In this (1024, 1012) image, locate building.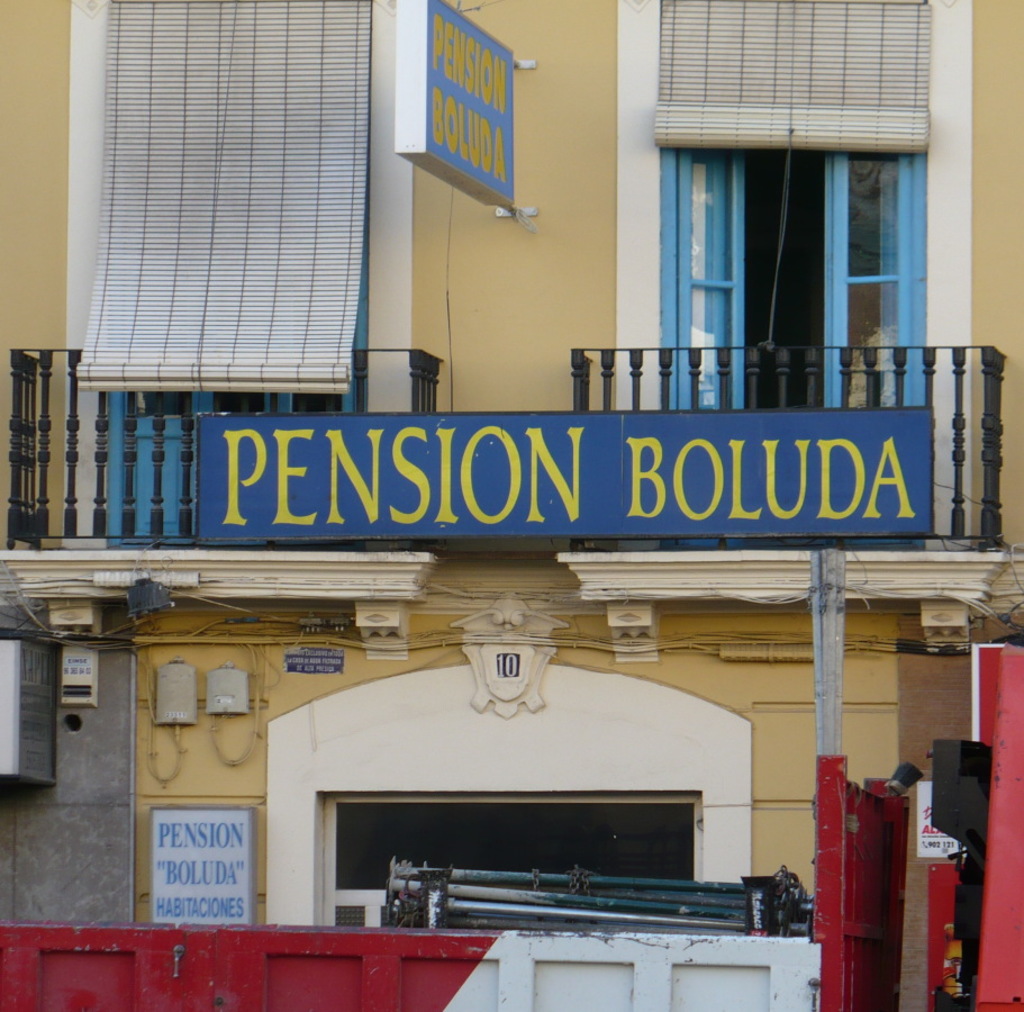
Bounding box: Rect(0, 0, 1023, 1011).
